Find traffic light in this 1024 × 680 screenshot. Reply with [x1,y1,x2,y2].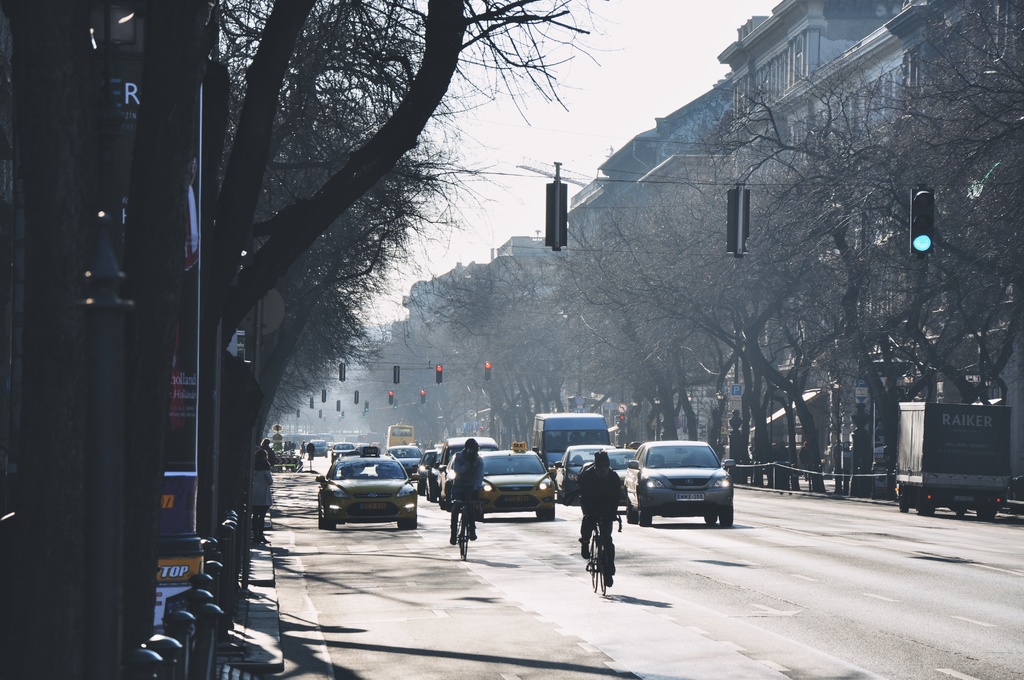
[435,366,444,384].
